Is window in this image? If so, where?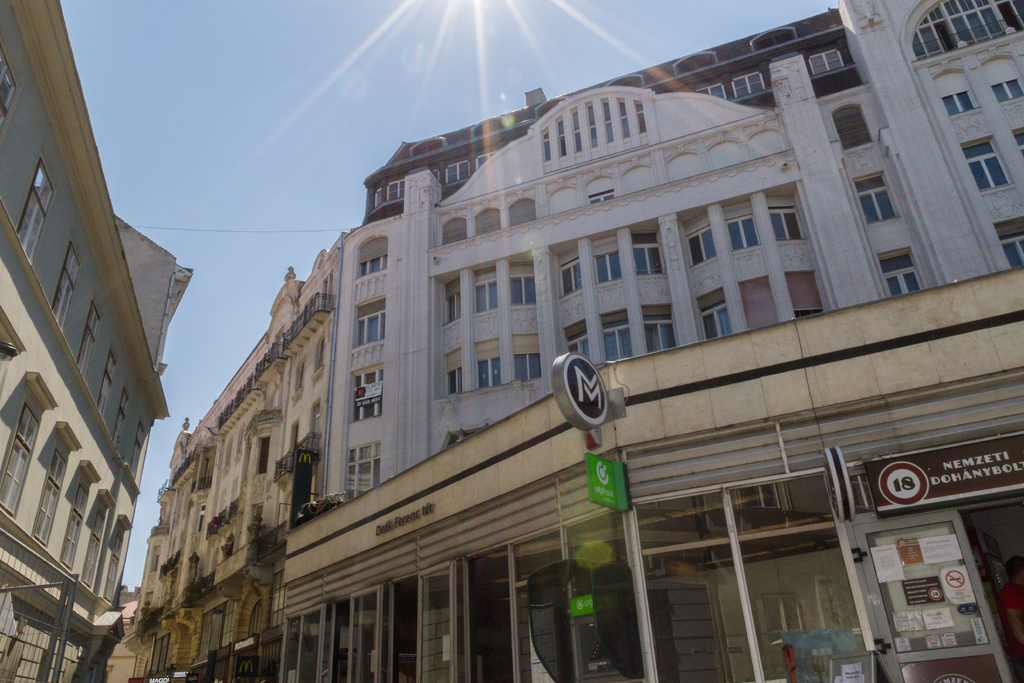
Yes, at x1=310 y1=398 x2=319 y2=448.
